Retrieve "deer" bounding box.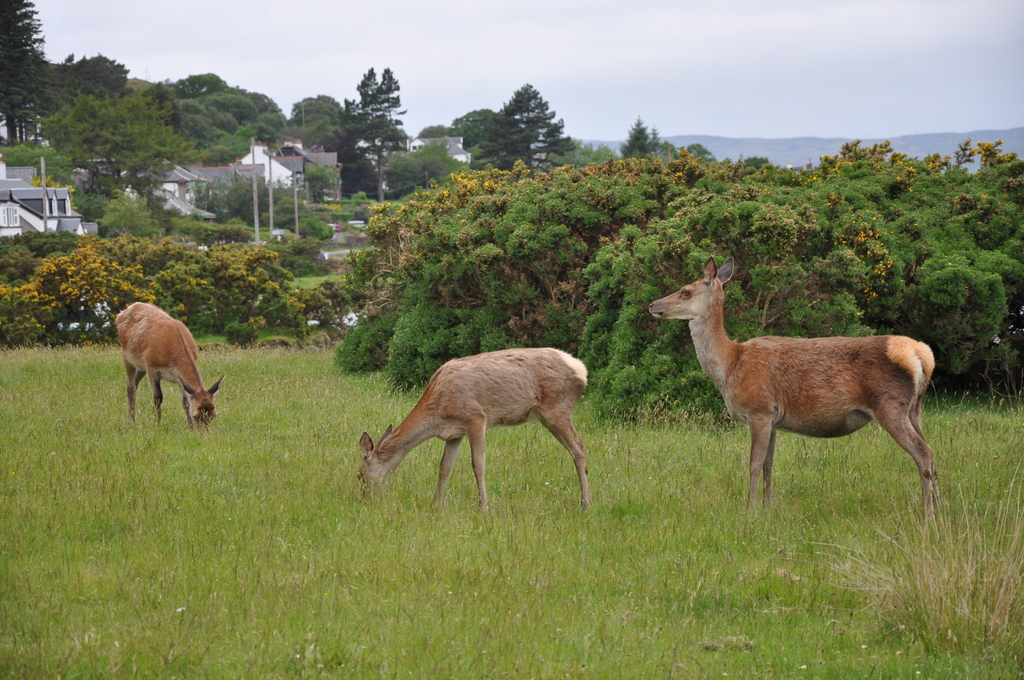
Bounding box: region(111, 300, 223, 439).
